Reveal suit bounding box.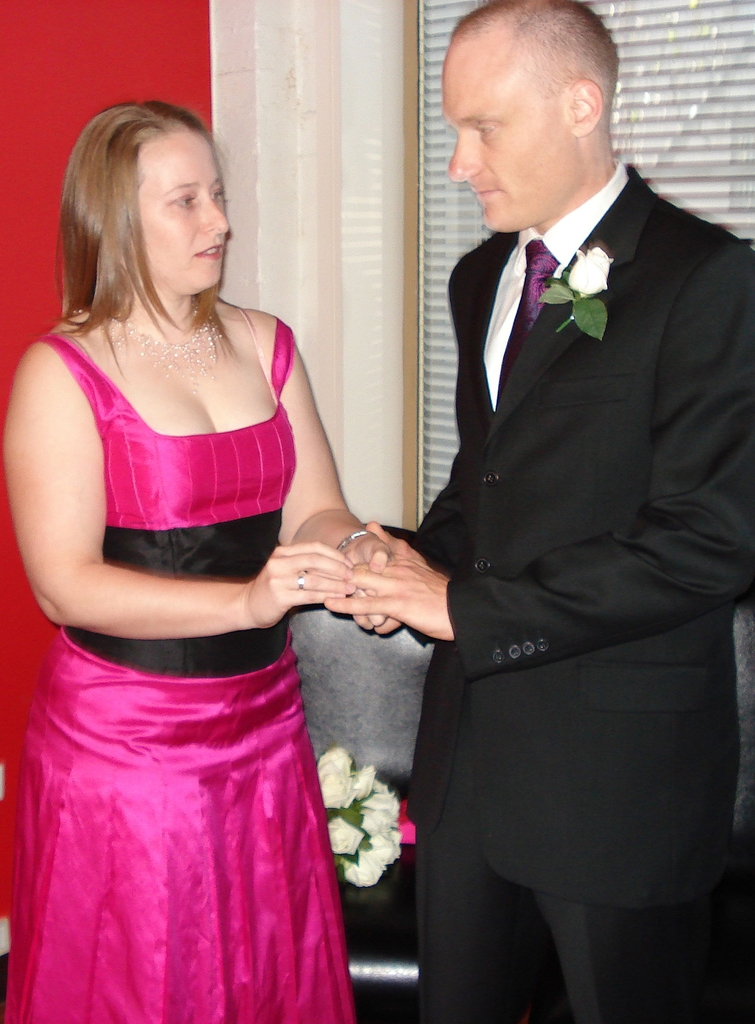
Revealed: [379, 13, 731, 1020].
